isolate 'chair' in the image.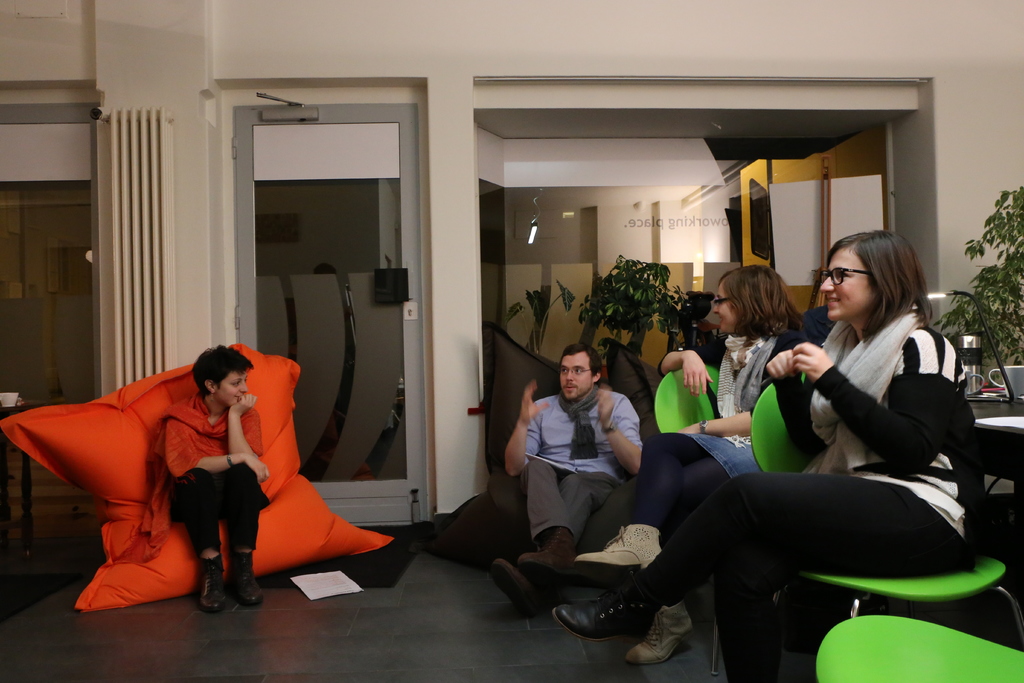
Isolated region: bbox(748, 368, 1023, 650).
